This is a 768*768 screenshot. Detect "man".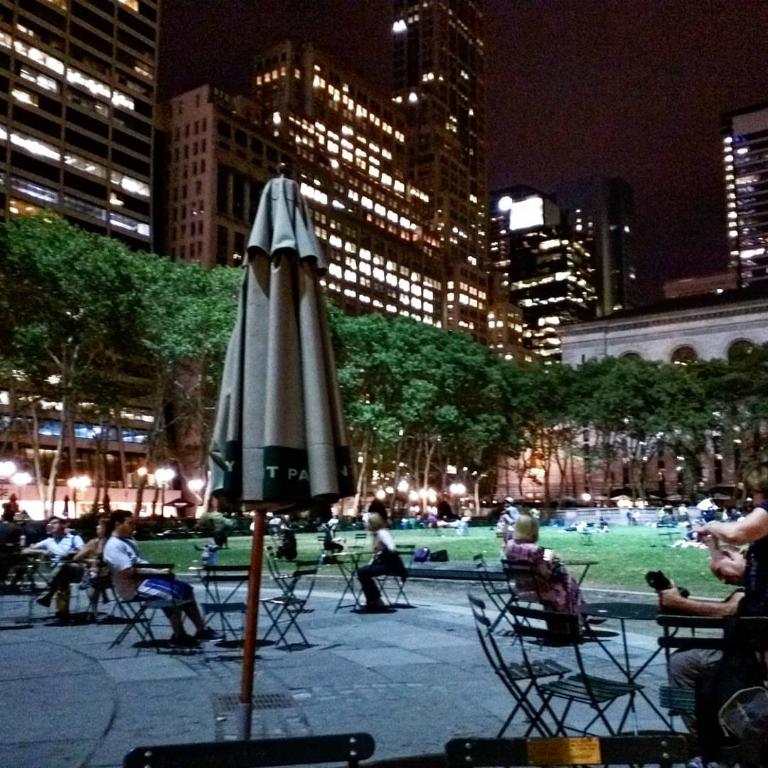
683/484/767/685.
